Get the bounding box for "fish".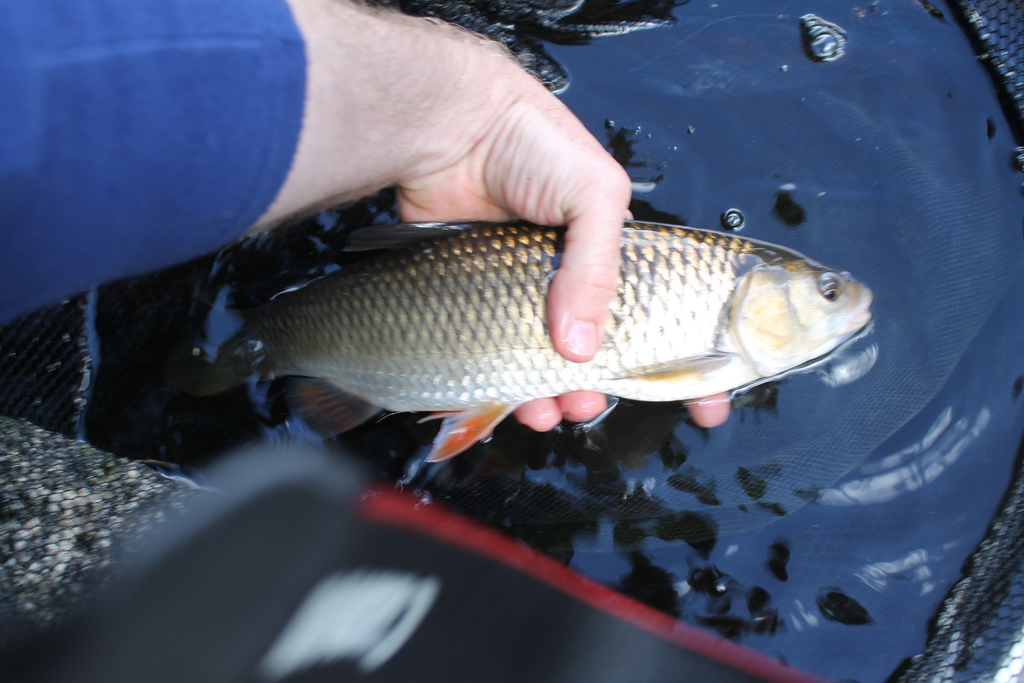
137,220,875,461.
